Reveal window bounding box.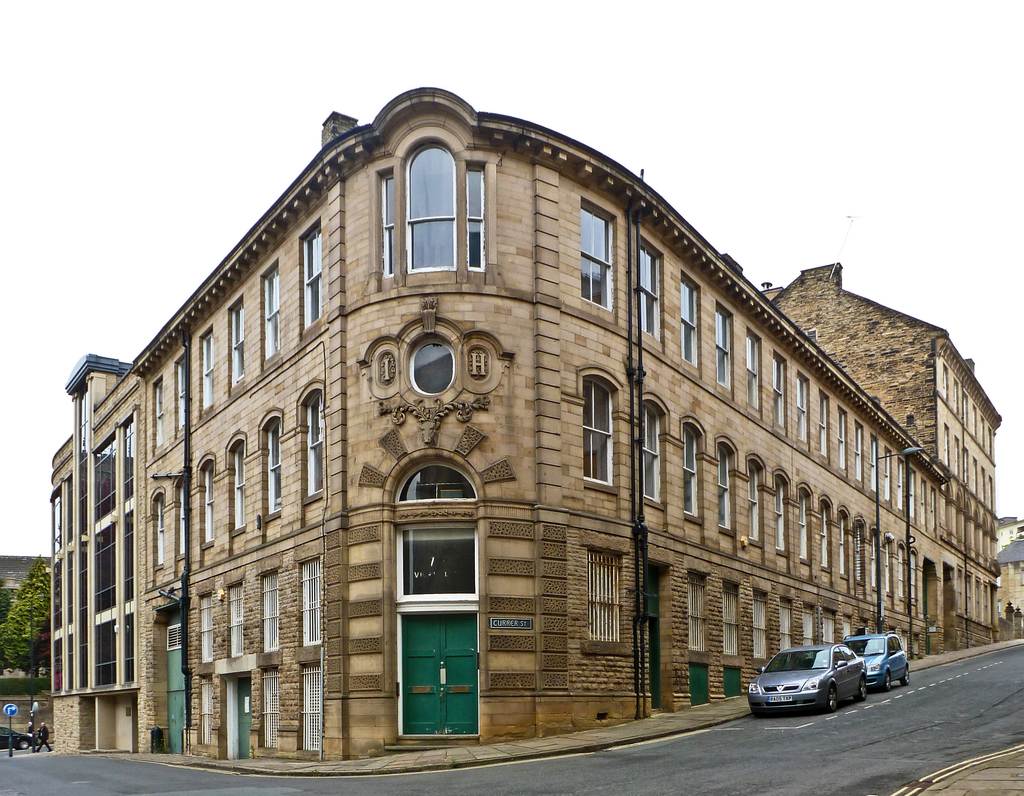
Revealed: (824,608,838,648).
